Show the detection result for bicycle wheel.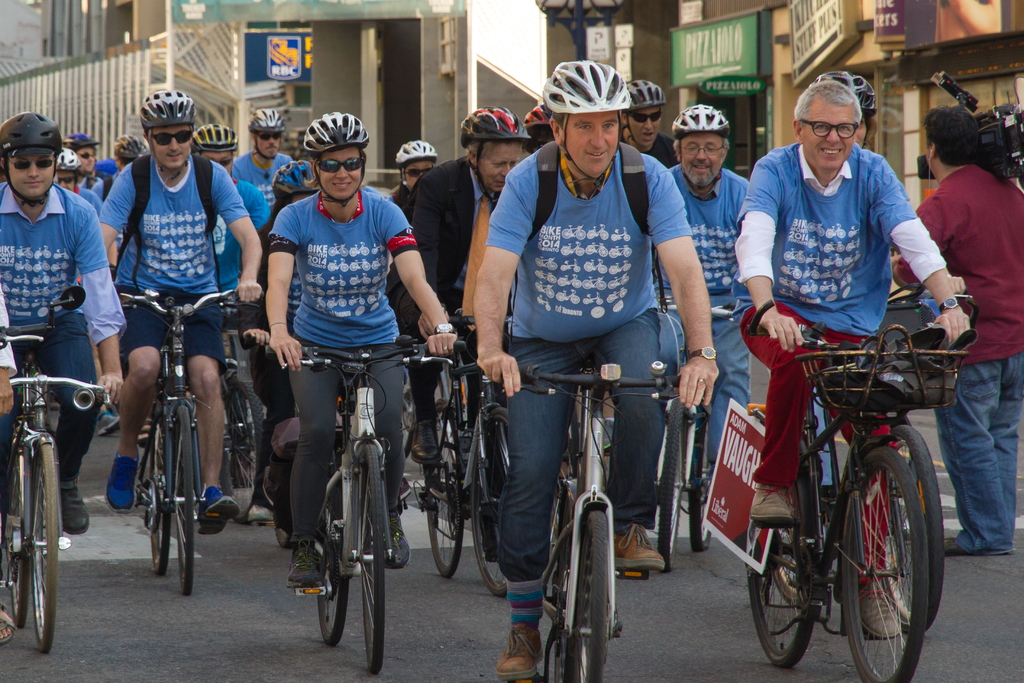
660 398 691 575.
